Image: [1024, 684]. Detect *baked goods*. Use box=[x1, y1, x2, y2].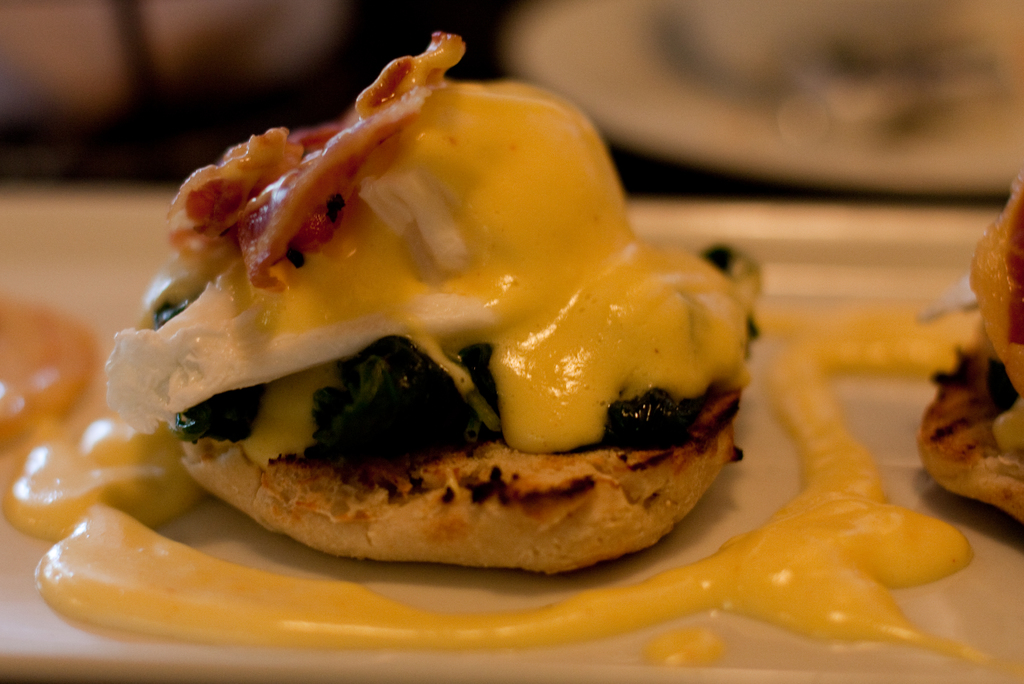
box=[143, 58, 785, 571].
